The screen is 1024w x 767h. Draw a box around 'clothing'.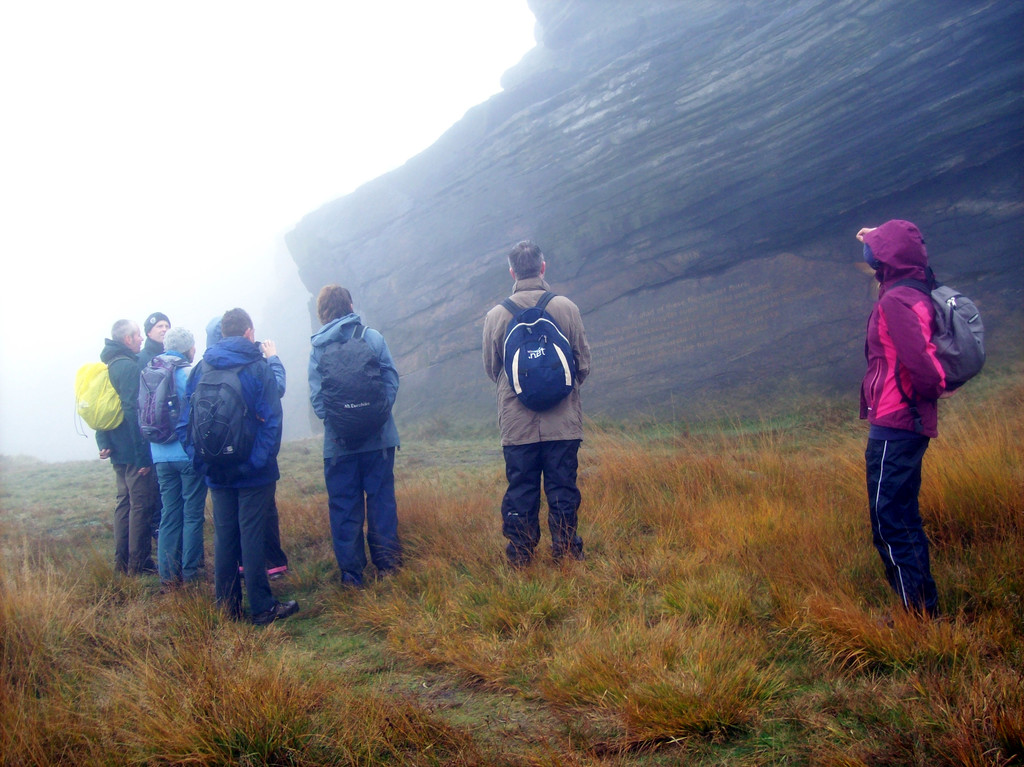
rect(470, 268, 575, 574).
